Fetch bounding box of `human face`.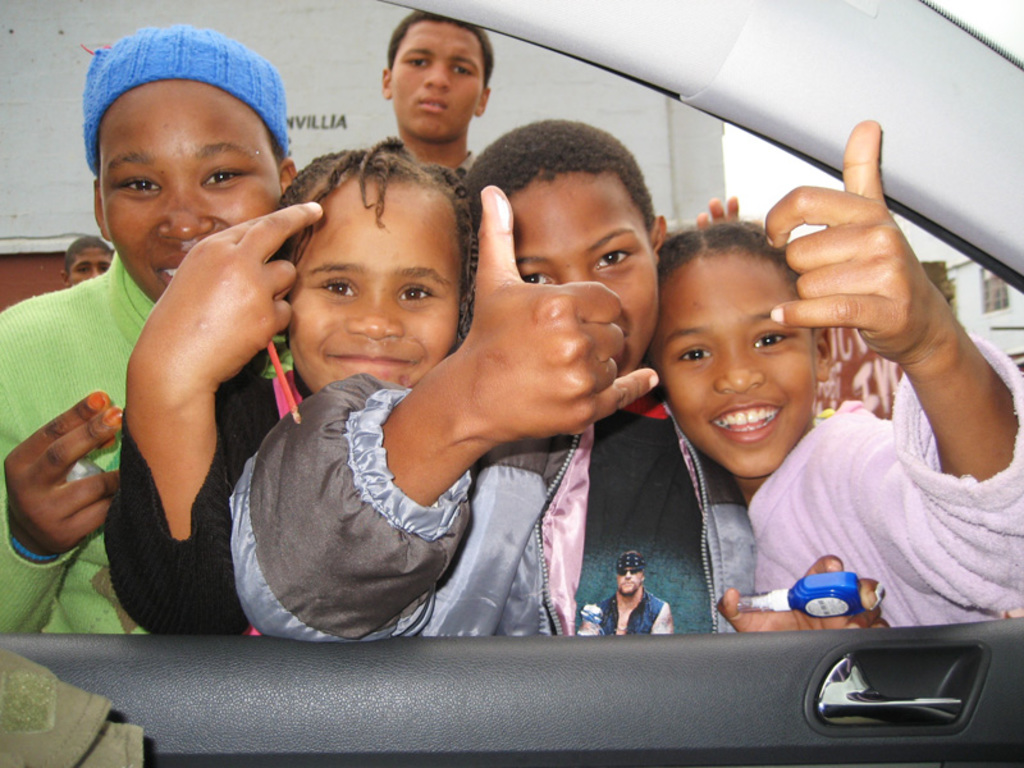
Bbox: <bbox>388, 20, 485, 142</bbox>.
